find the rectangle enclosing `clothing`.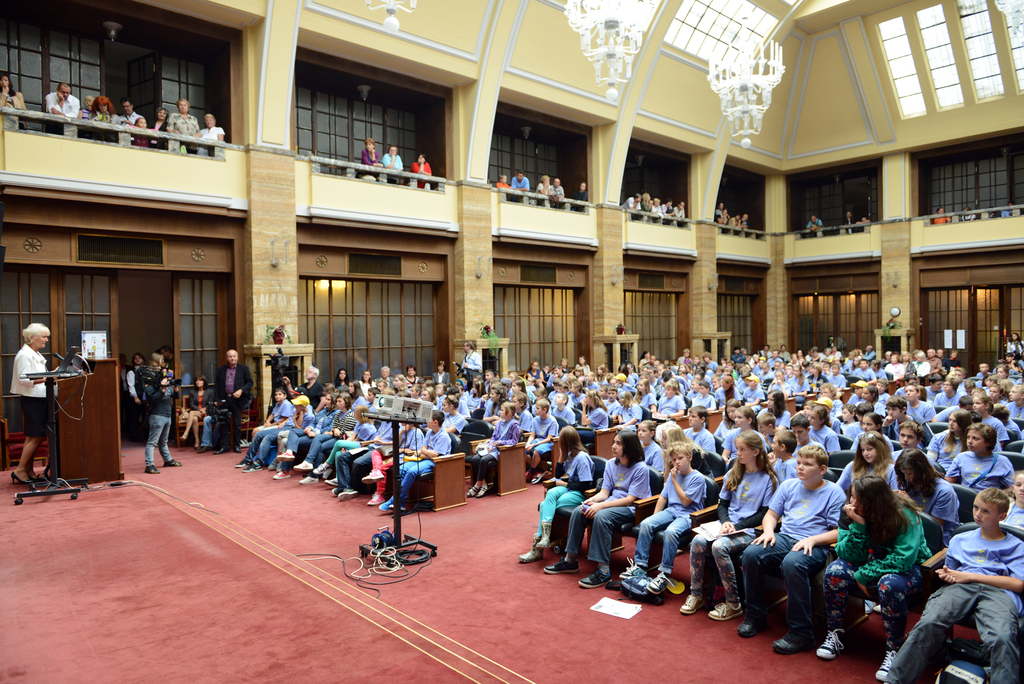
rect(403, 430, 451, 497).
